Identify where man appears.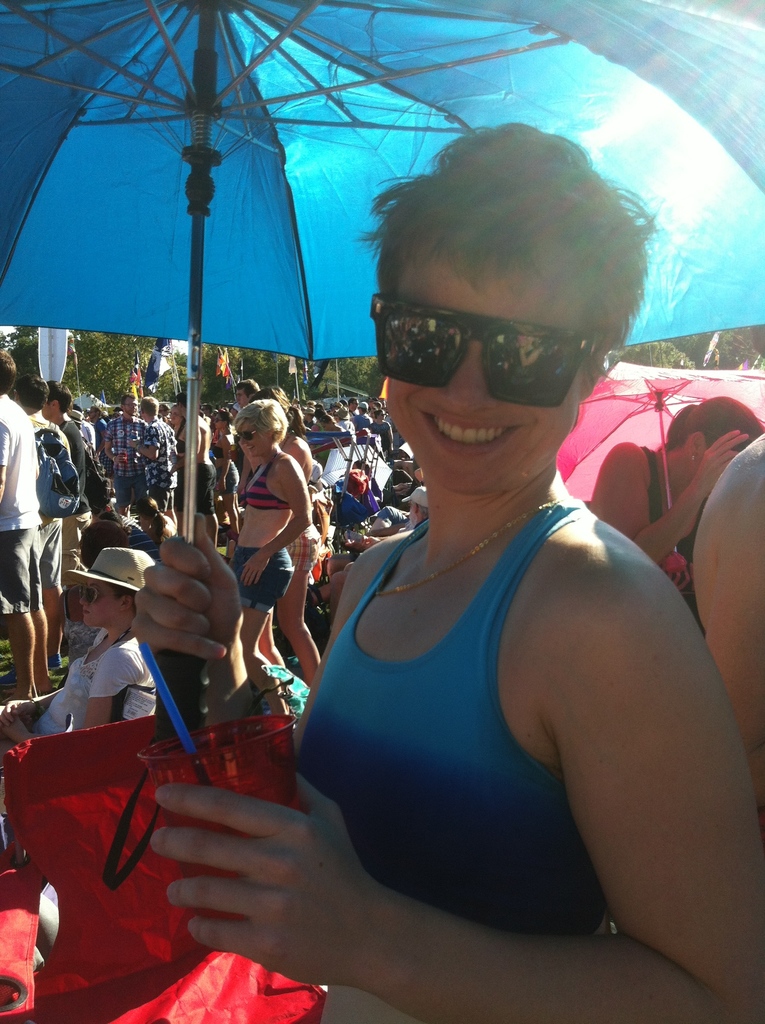
Appears at bbox(0, 352, 51, 707).
